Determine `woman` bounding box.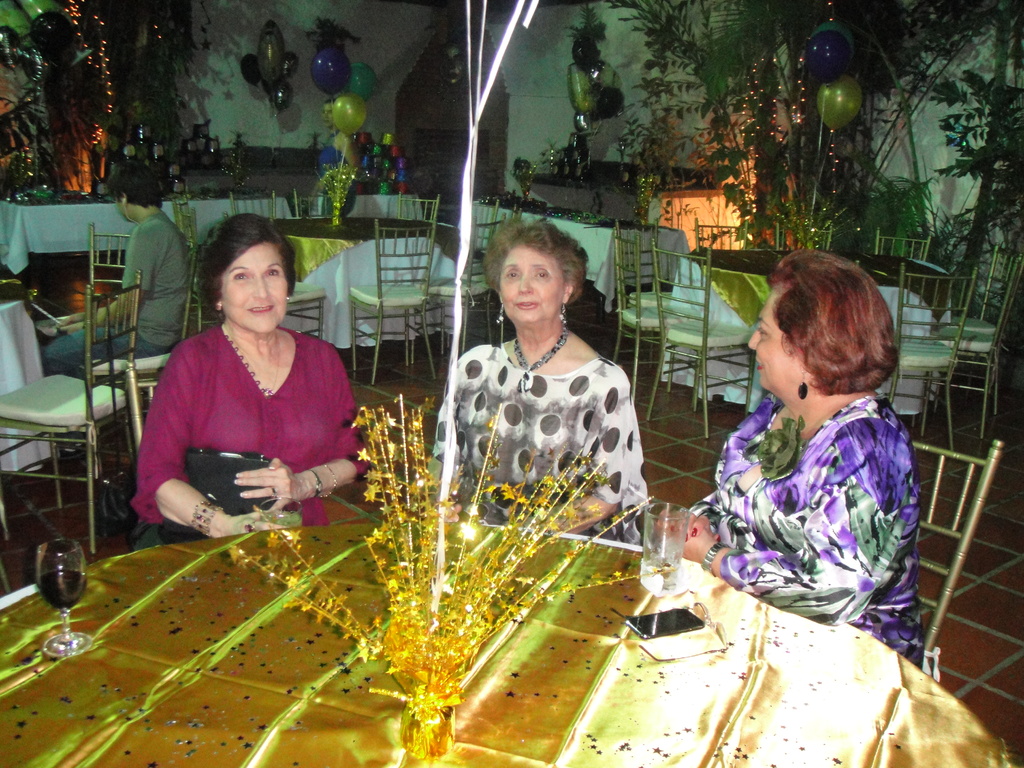
Determined: locate(129, 208, 362, 564).
